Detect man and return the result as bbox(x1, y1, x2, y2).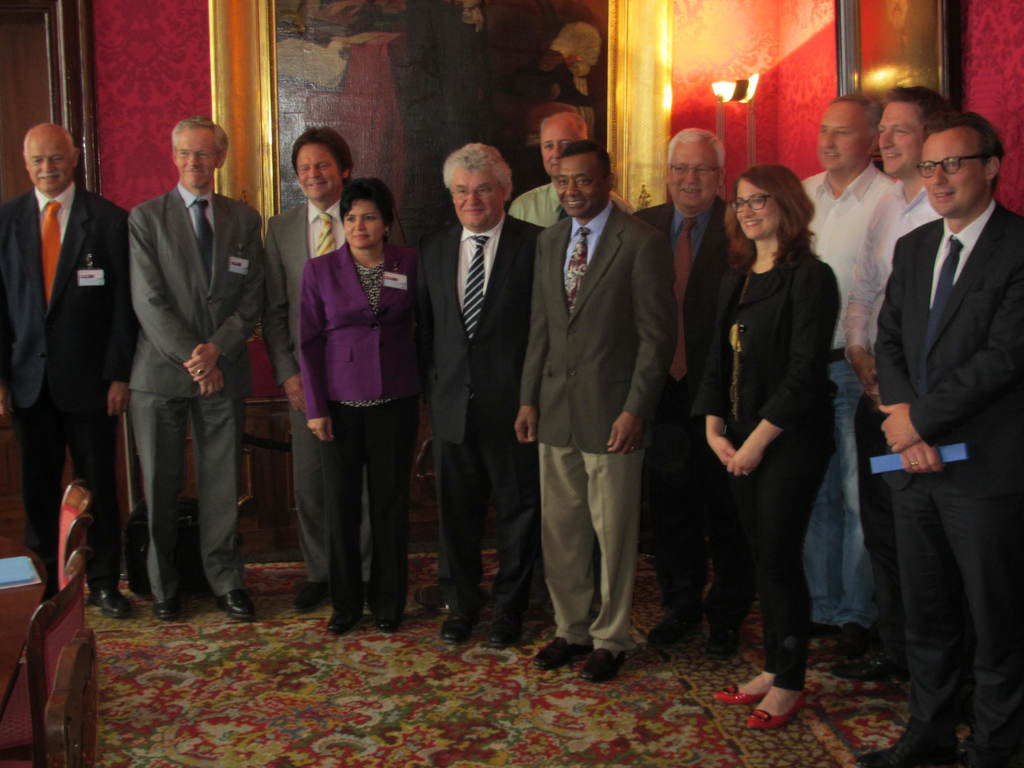
bbox(851, 111, 1023, 767).
